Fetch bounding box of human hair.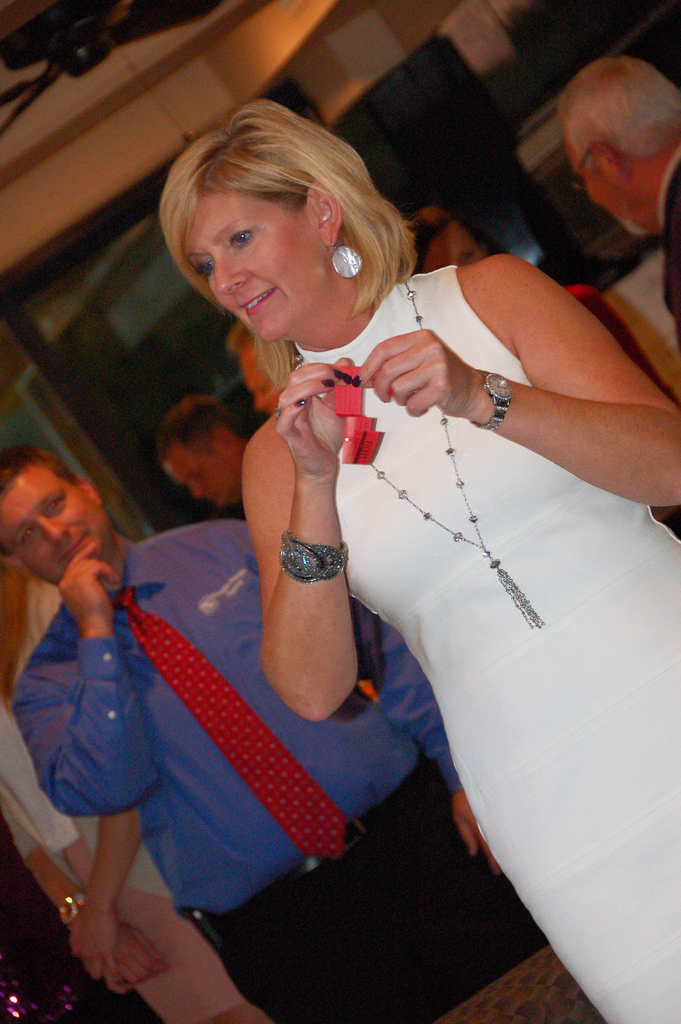
Bbox: [x1=158, y1=397, x2=232, y2=465].
